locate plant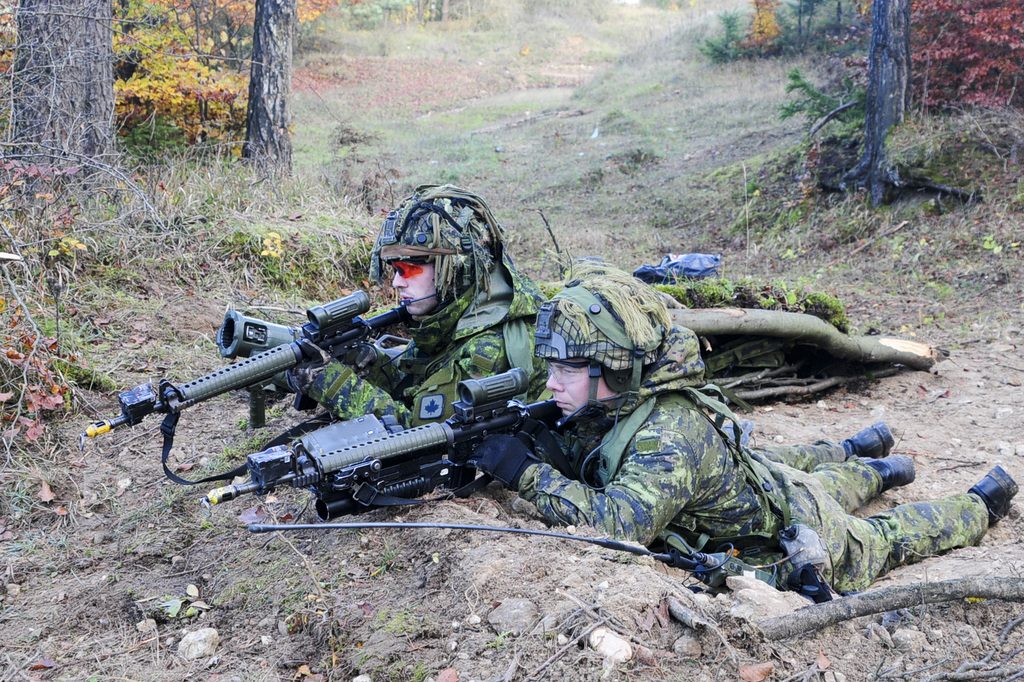
l=126, t=585, r=142, b=598
